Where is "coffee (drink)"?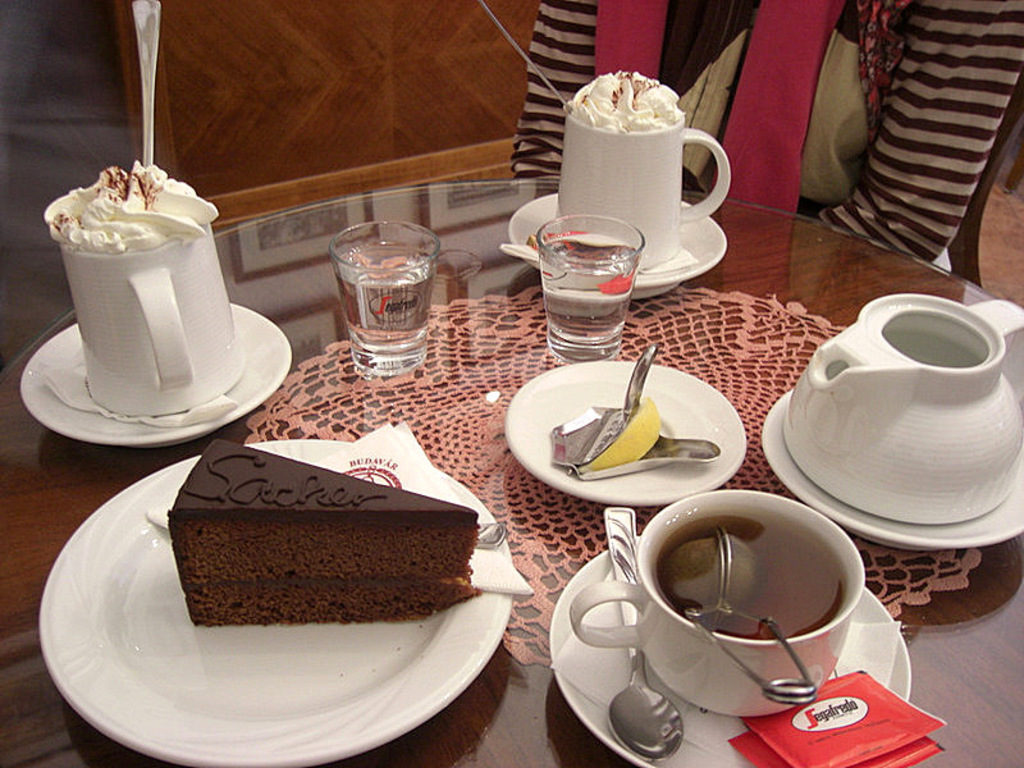
bbox(654, 512, 854, 644).
